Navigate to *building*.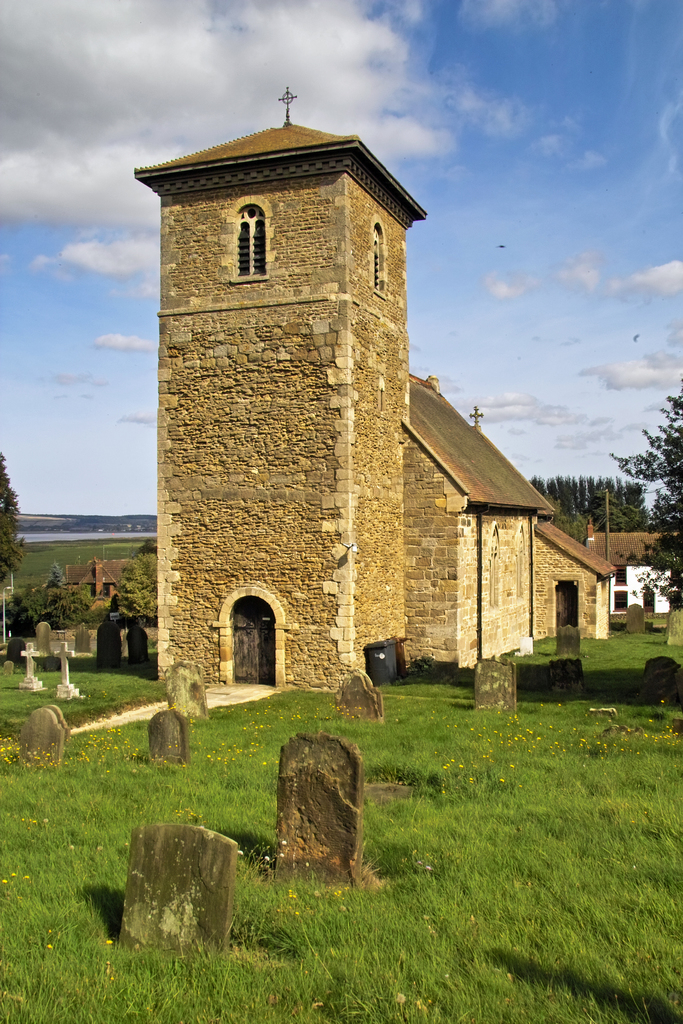
Navigation target: <region>534, 520, 614, 636</region>.
